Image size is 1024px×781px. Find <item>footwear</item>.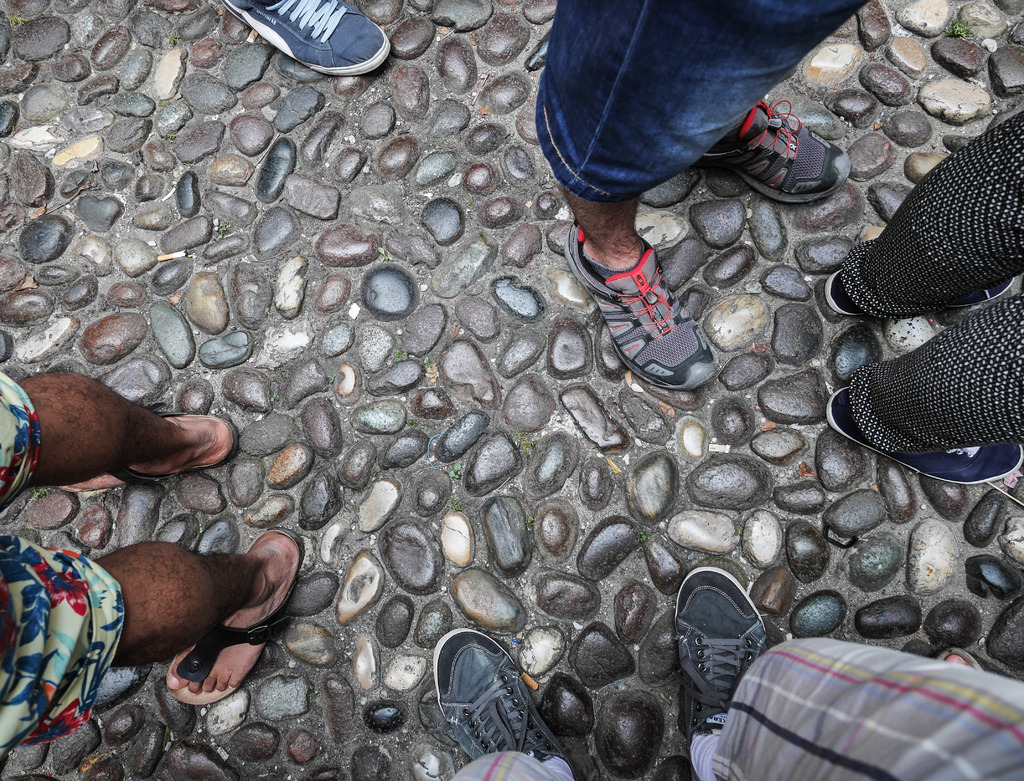
(x1=429, y1=628, x2=584, y2=780).
